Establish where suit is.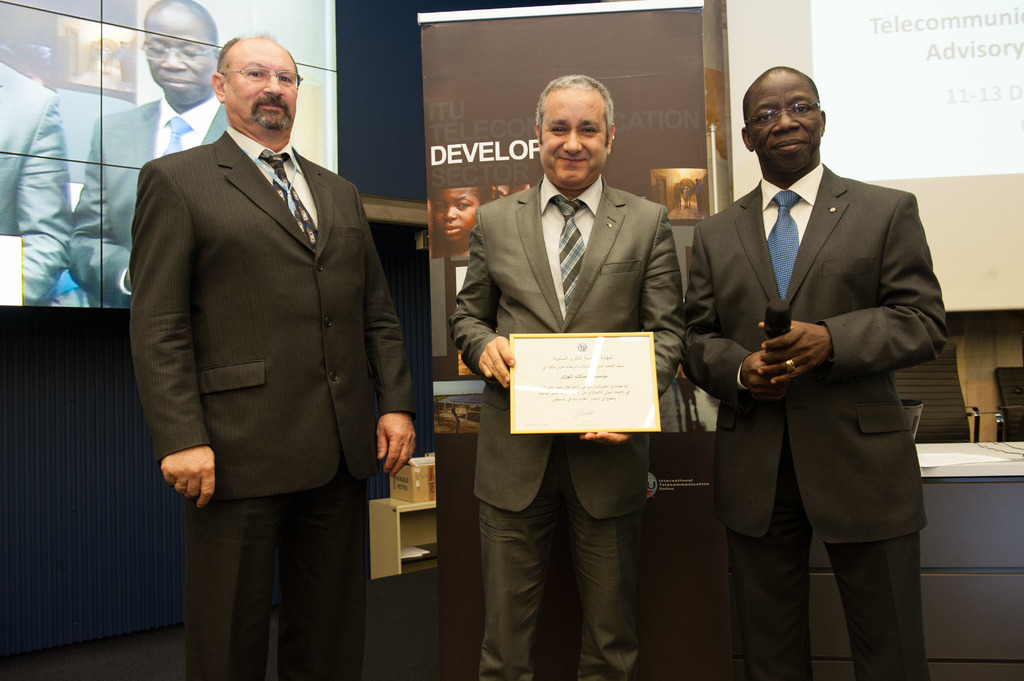
Established at 136 1 413 680.
